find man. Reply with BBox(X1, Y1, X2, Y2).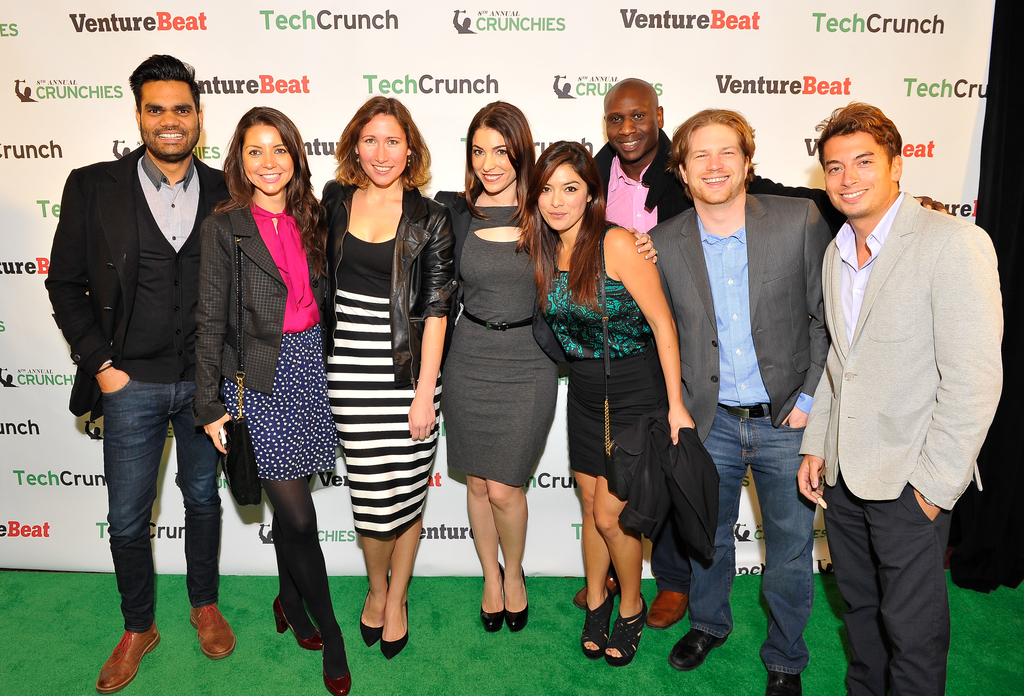
BBox(621, 100, 828, 695).
